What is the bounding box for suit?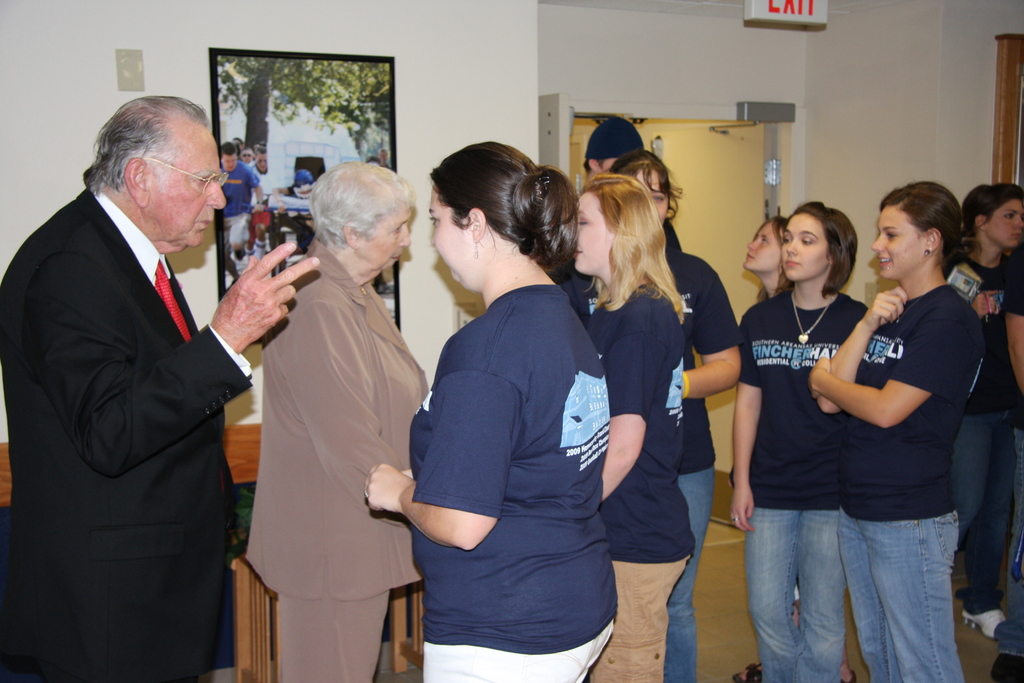
select_region(16, 80, 268, 682).
